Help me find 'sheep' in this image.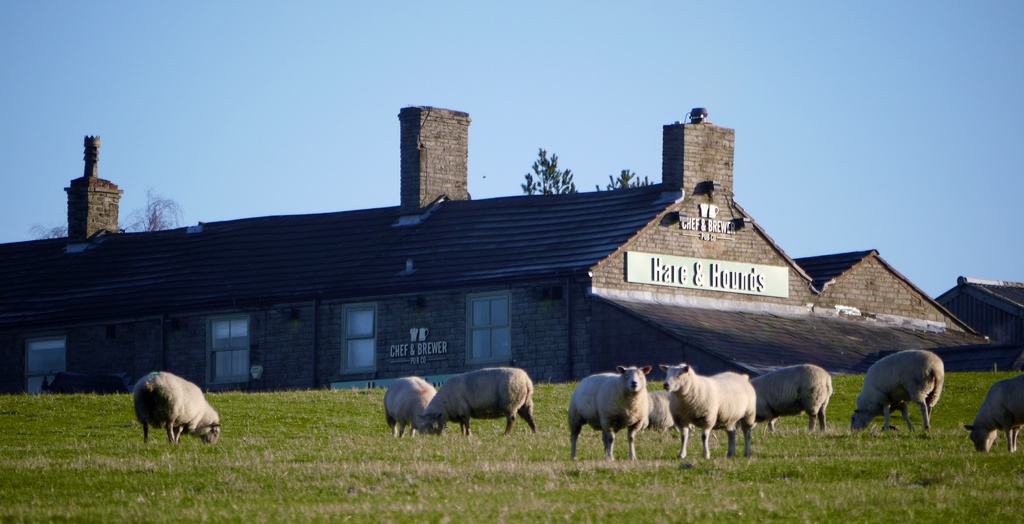
Found it: select_region(661, 366, 755, 463).
